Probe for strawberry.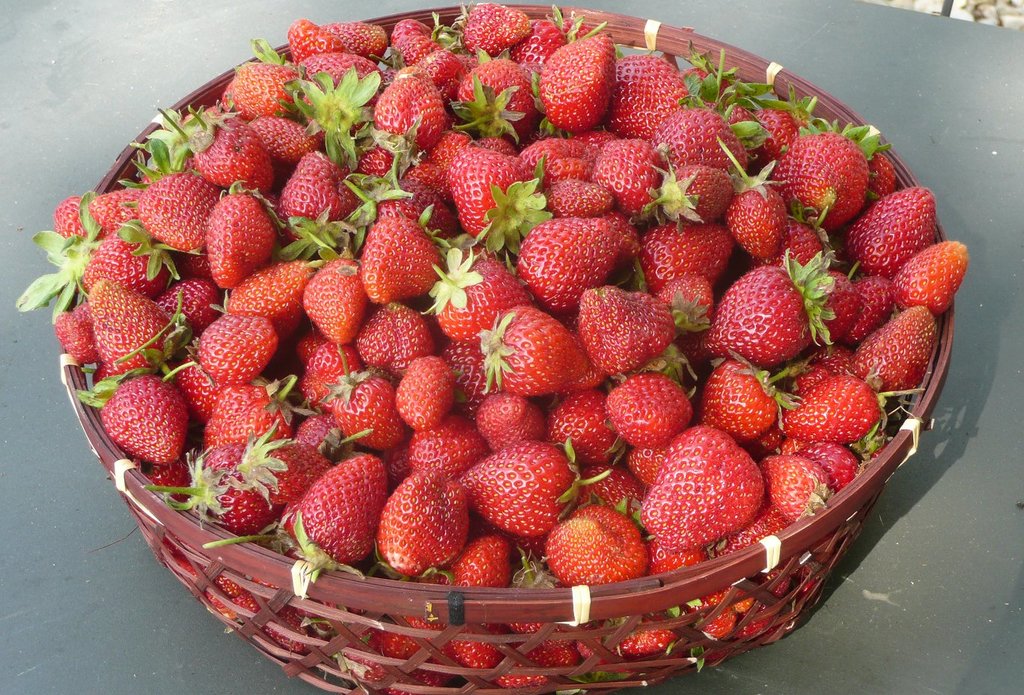
Probe result: l=358, t=300, r=449, b=381.
